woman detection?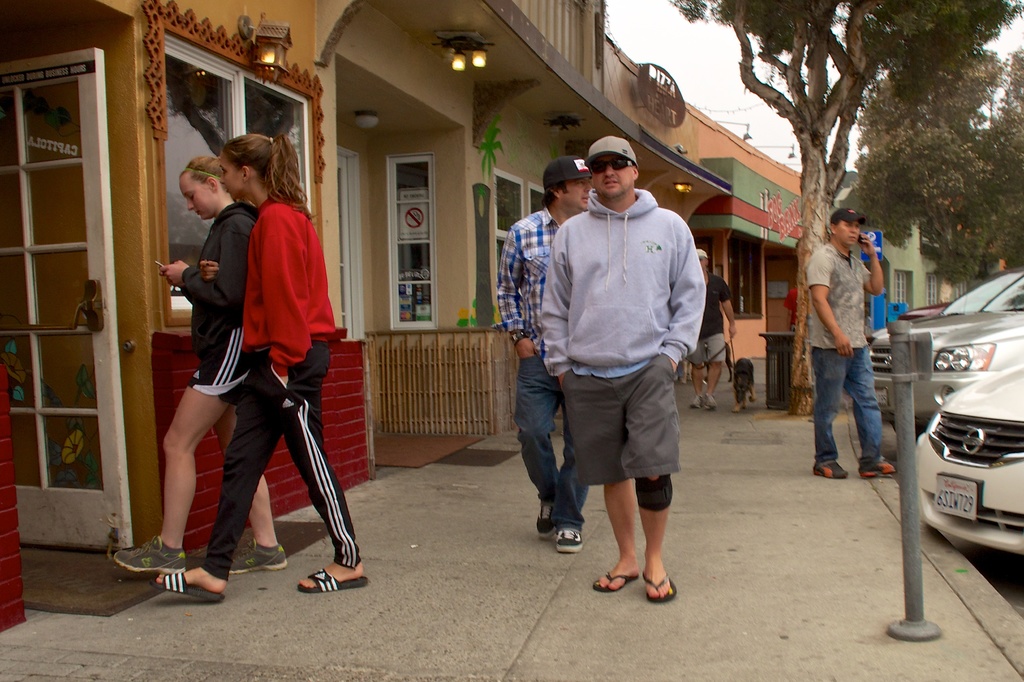
156:131:371:590
